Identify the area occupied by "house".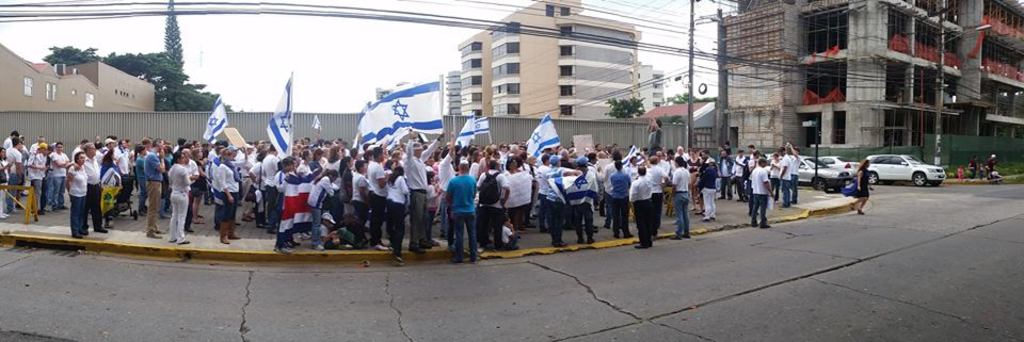
Area: <region>629, 100, 716, 149</region>.
